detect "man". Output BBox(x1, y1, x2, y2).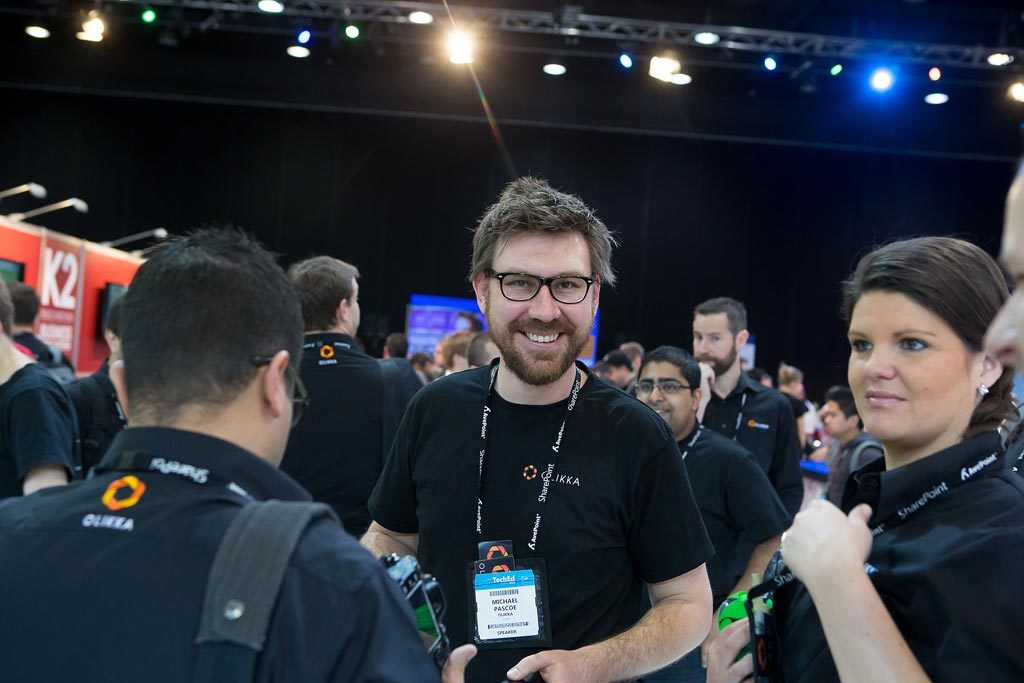
BBox(370, 198, 719, 677).
